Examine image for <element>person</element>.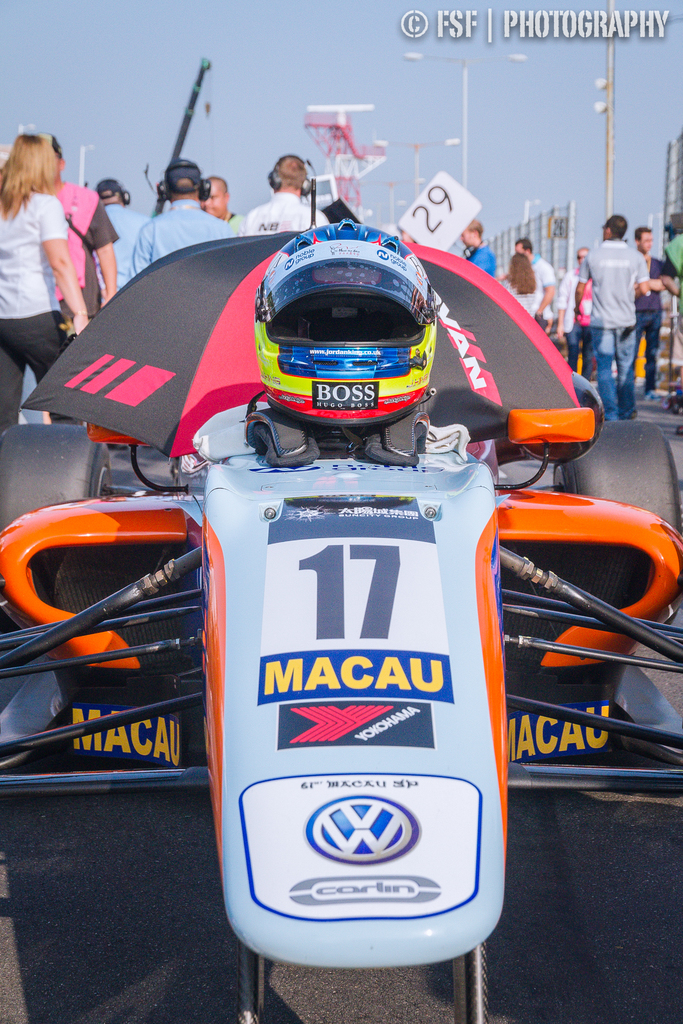
Examination result: 578:211:654:426.
